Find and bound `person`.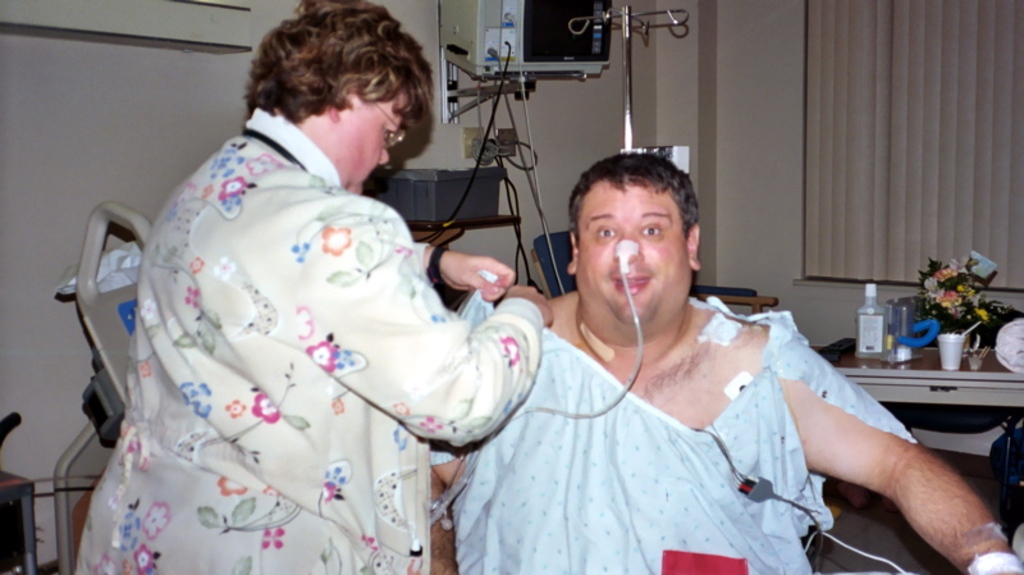
Bound: [x1=422, y1=146, x2=1023, y2=574].
